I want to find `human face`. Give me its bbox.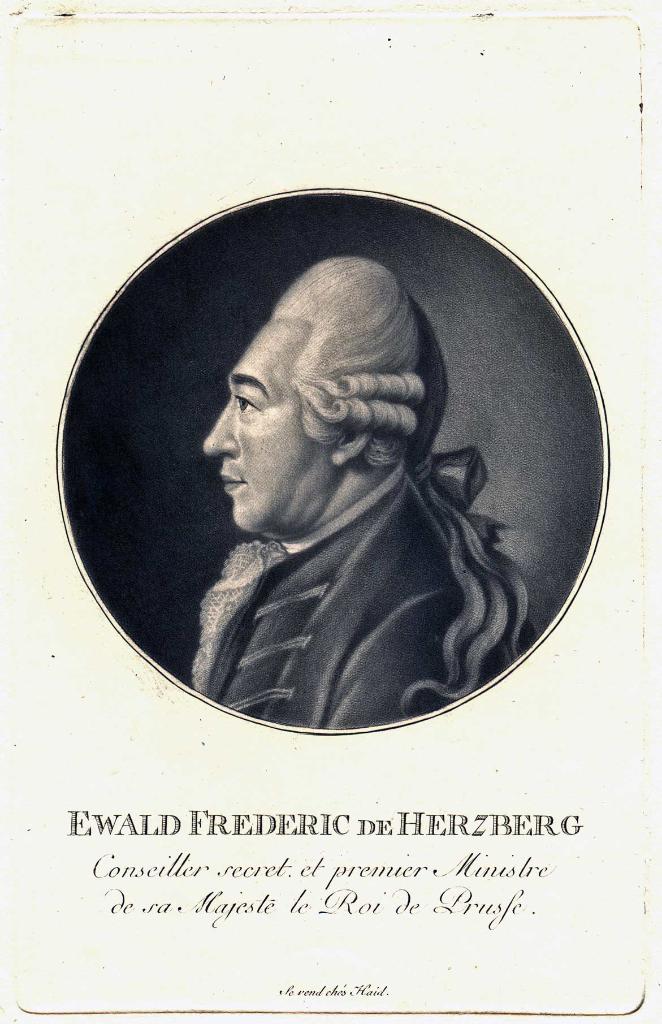
207,312,325,543.
